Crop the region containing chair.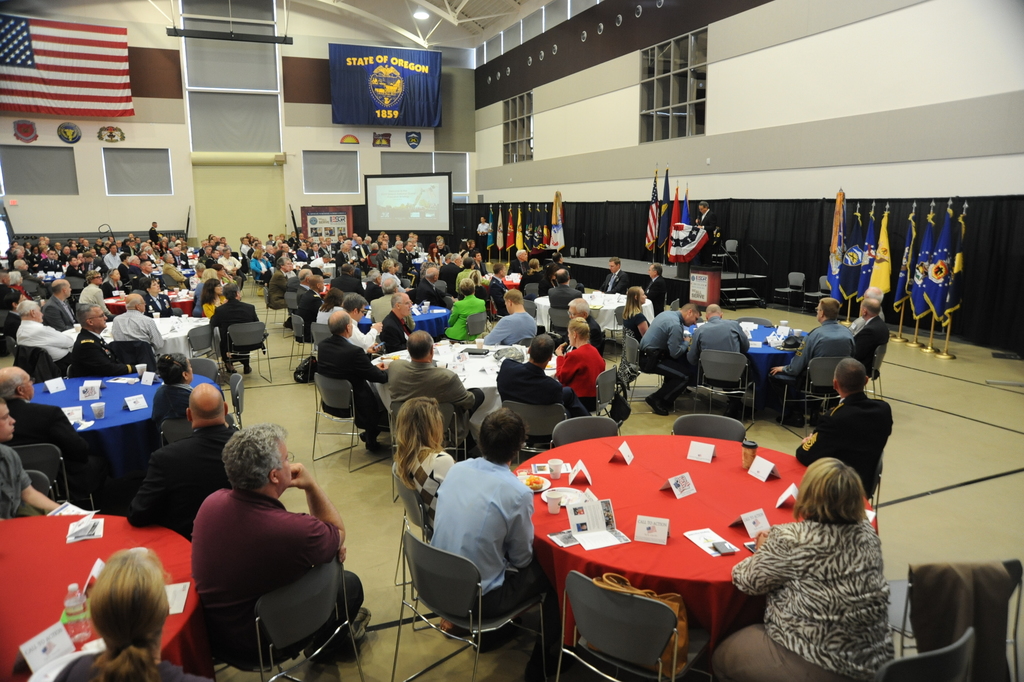
Crop region: detection(0, 335, 18, 361).
